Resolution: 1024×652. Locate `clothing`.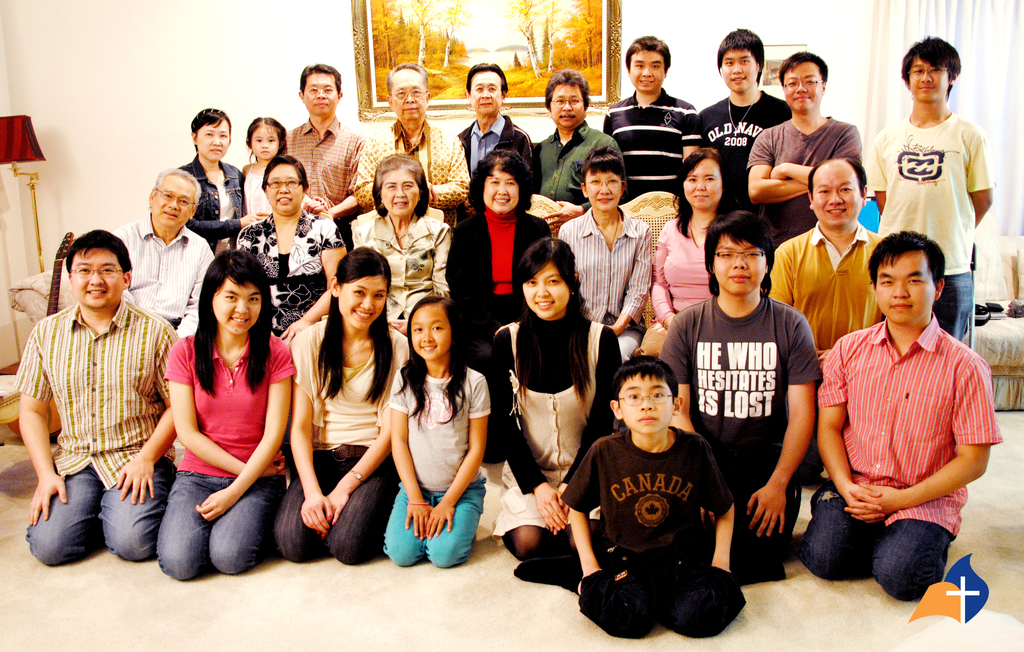
BBox(666, 292, 820, 584).
